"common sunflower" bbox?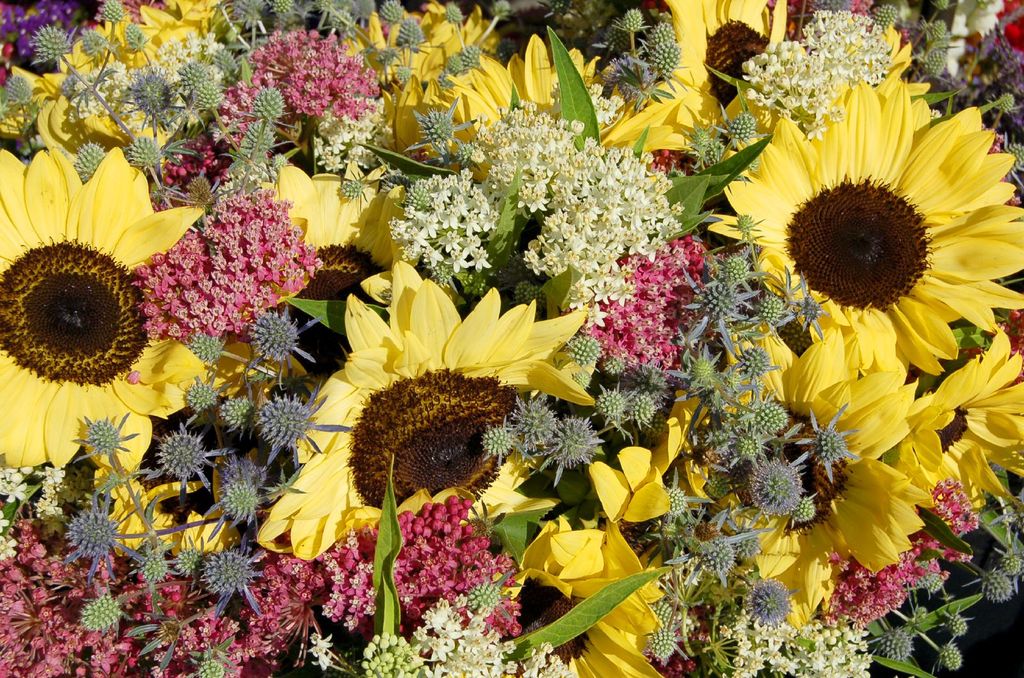
select_region(299, 267, 636, 541)
